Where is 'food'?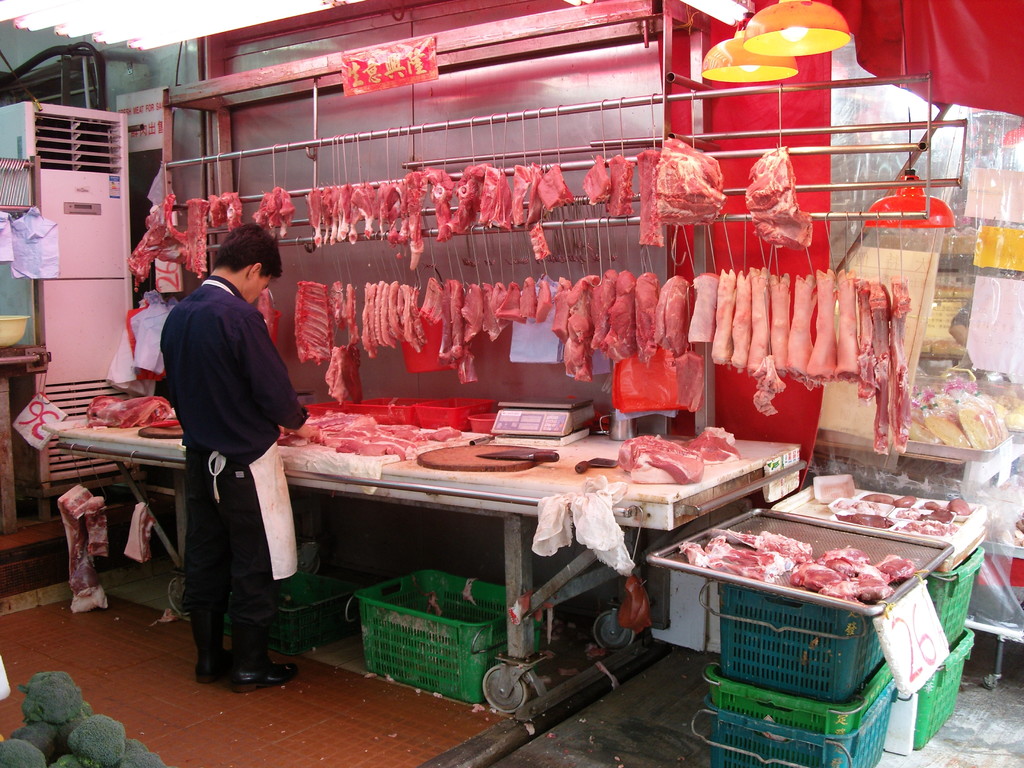
detection(494, 280, 524, 321).
